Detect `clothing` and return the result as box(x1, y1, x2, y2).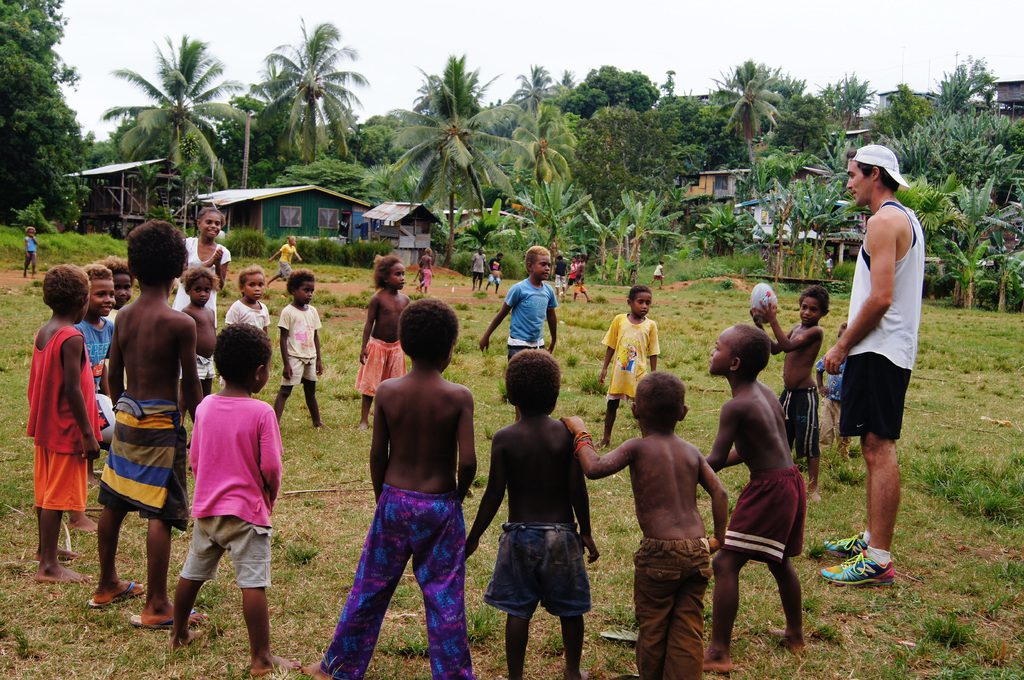
box(181, 391, 285, 589).
